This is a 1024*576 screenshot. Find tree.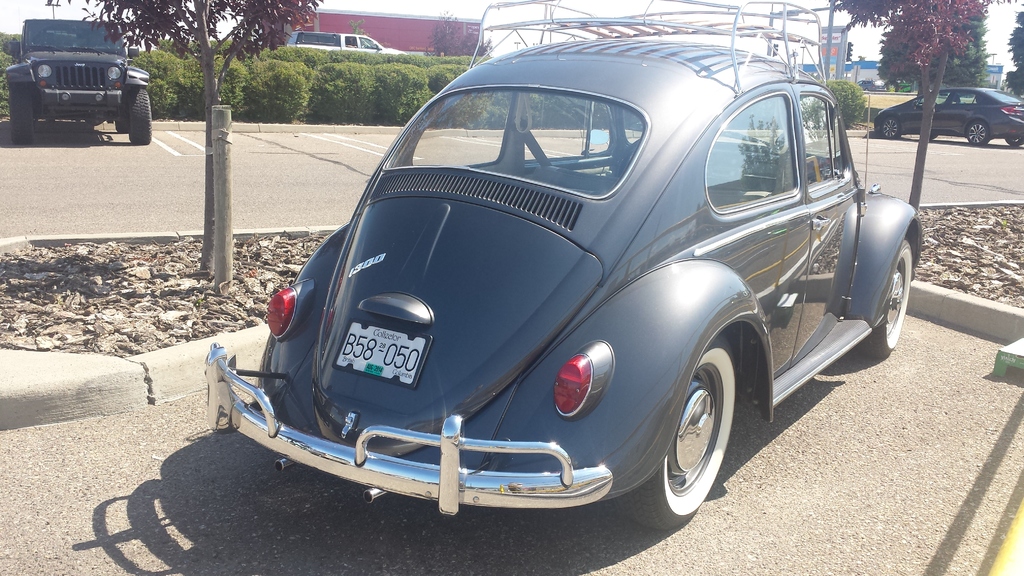
Bounding box: pyautogui.locateOnScreen(87, 0, 314, 271).
